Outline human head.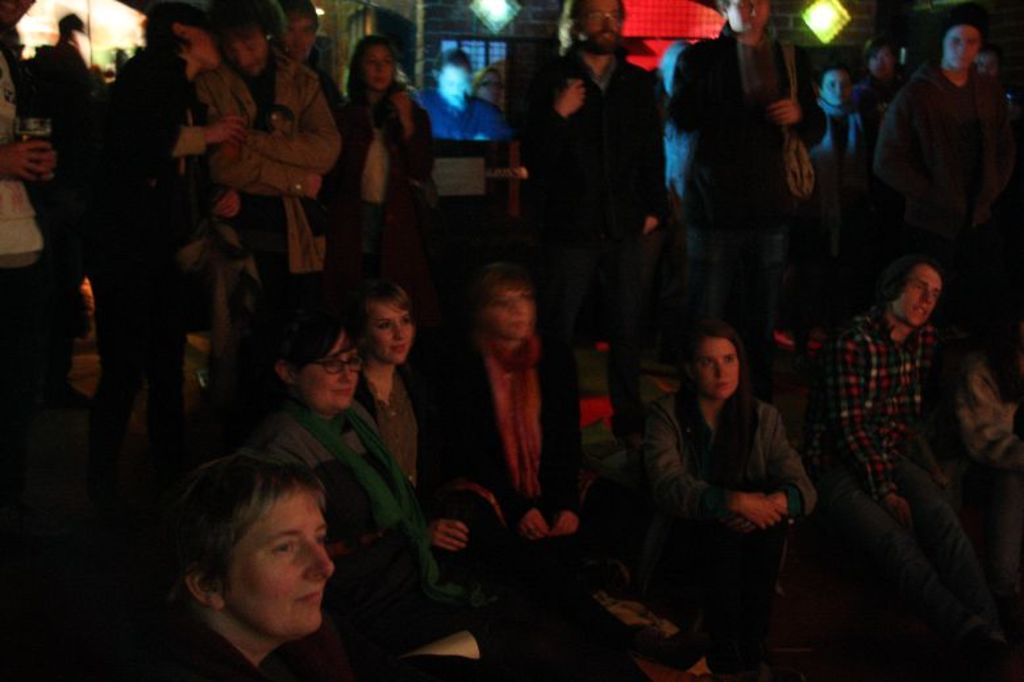
Outline: 433:50:471:107.
